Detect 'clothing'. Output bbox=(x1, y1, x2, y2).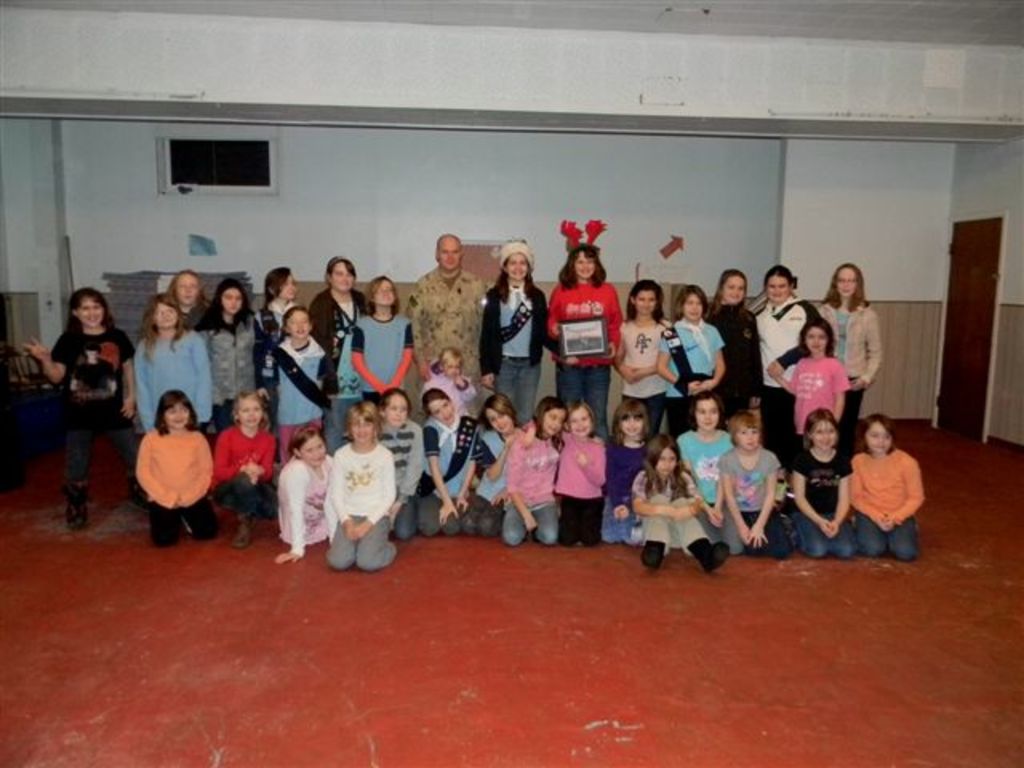
bbox=(637, 461, 723, 549).
